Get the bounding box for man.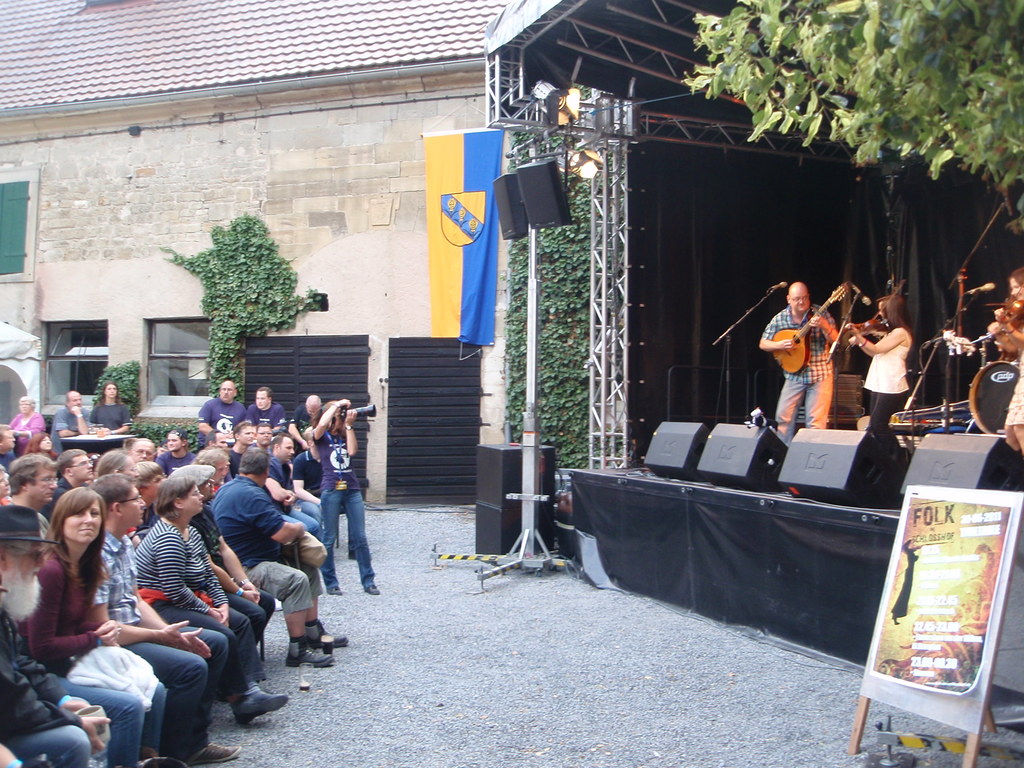
<region>205, 437, 353, 669</region>.
